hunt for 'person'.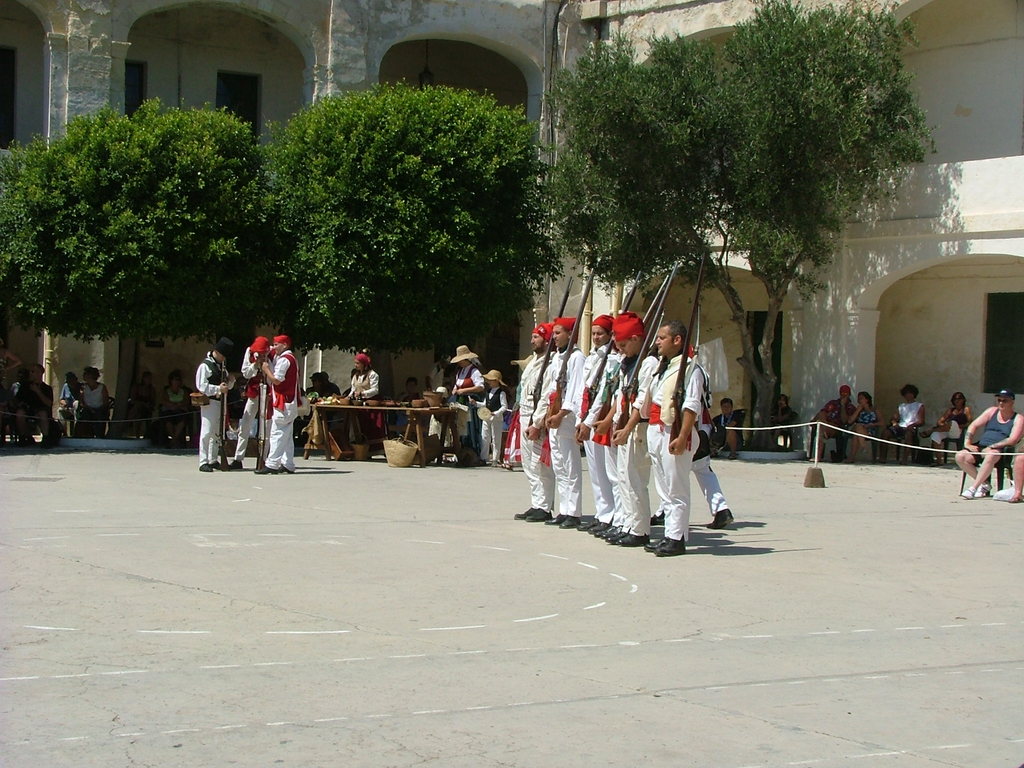
Hunted down at [left=920, top=390, right=973, bottom=470].
